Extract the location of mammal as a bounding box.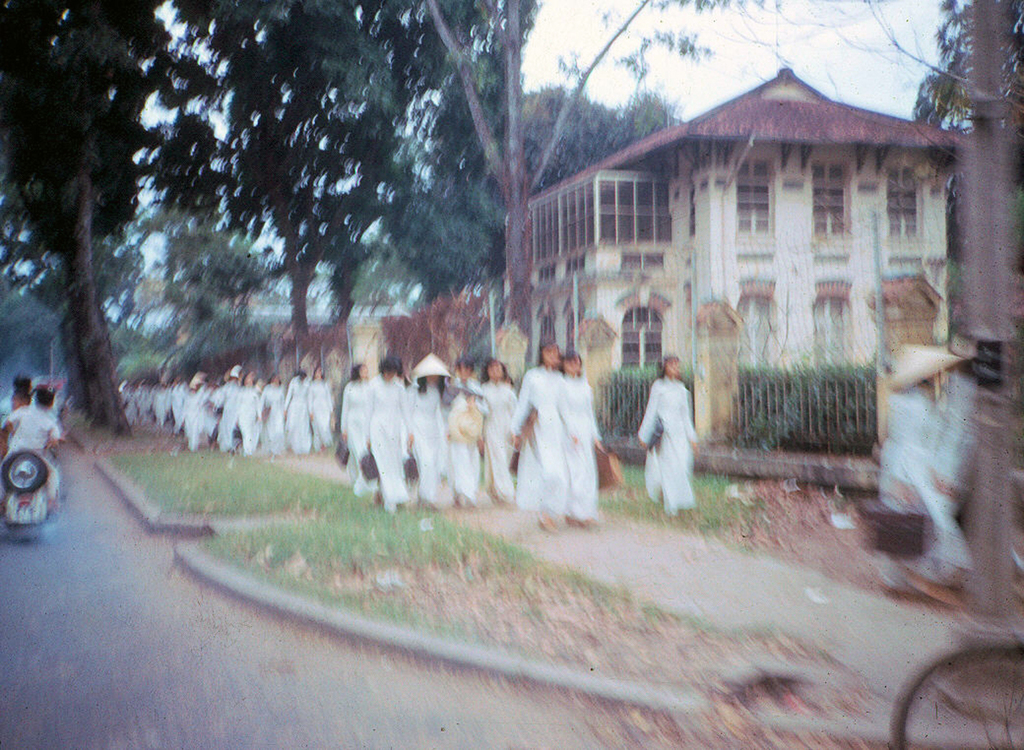
0/395/33/461.
